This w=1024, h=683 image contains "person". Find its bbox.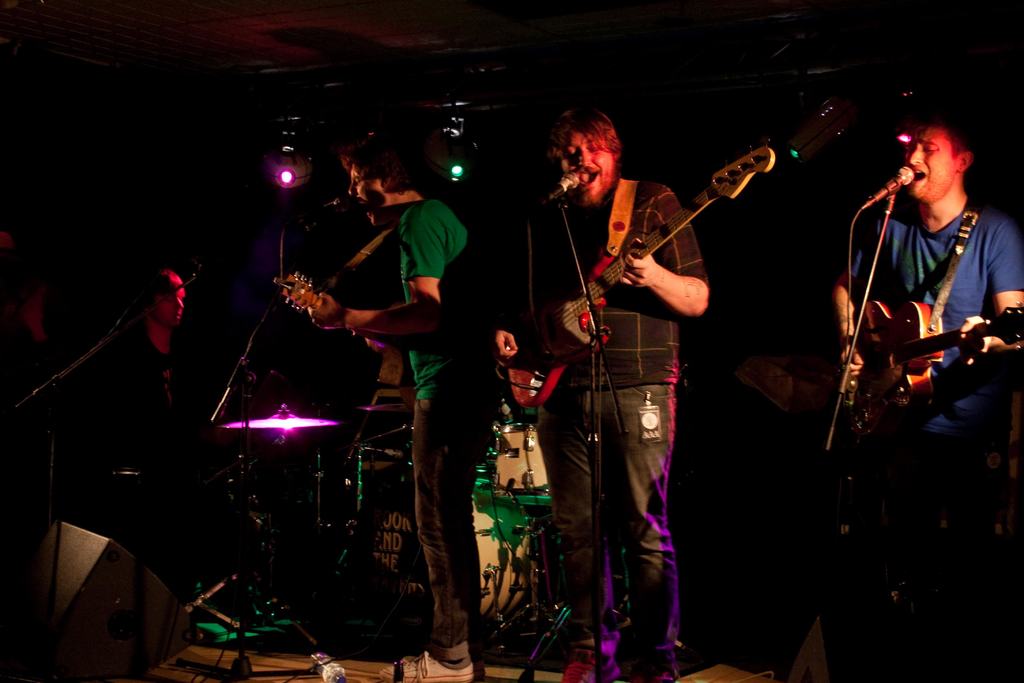
box=[528, 104, 710, 682].
